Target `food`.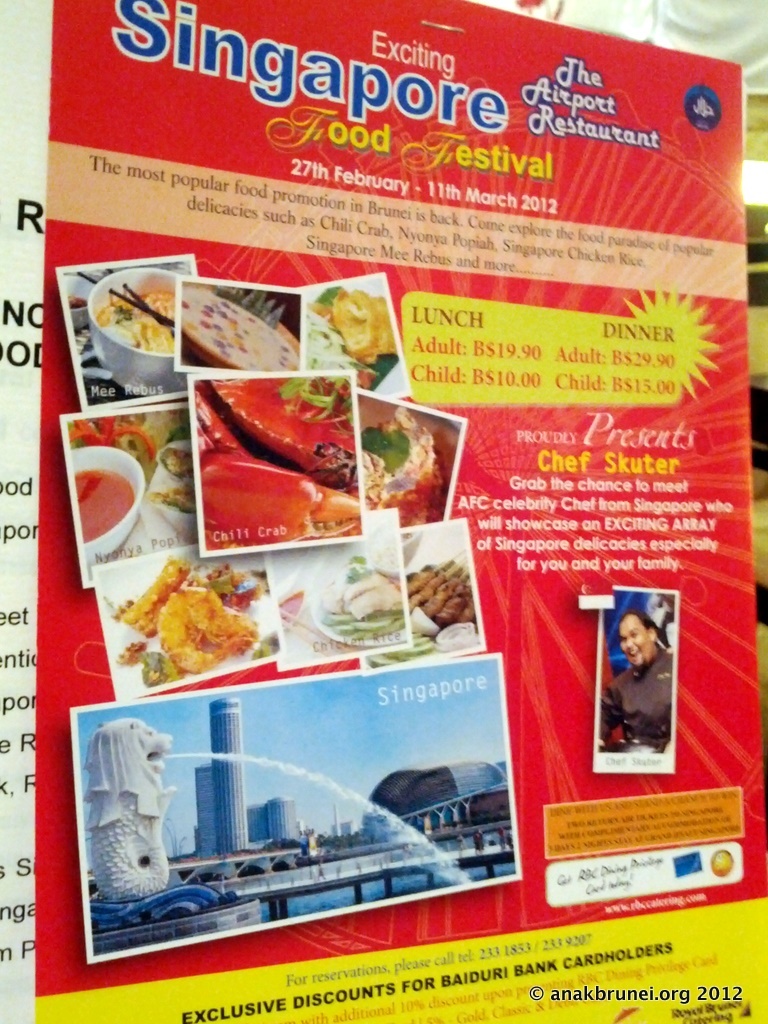
Target region: (left=128, top=553, right=248, bottom=662).
